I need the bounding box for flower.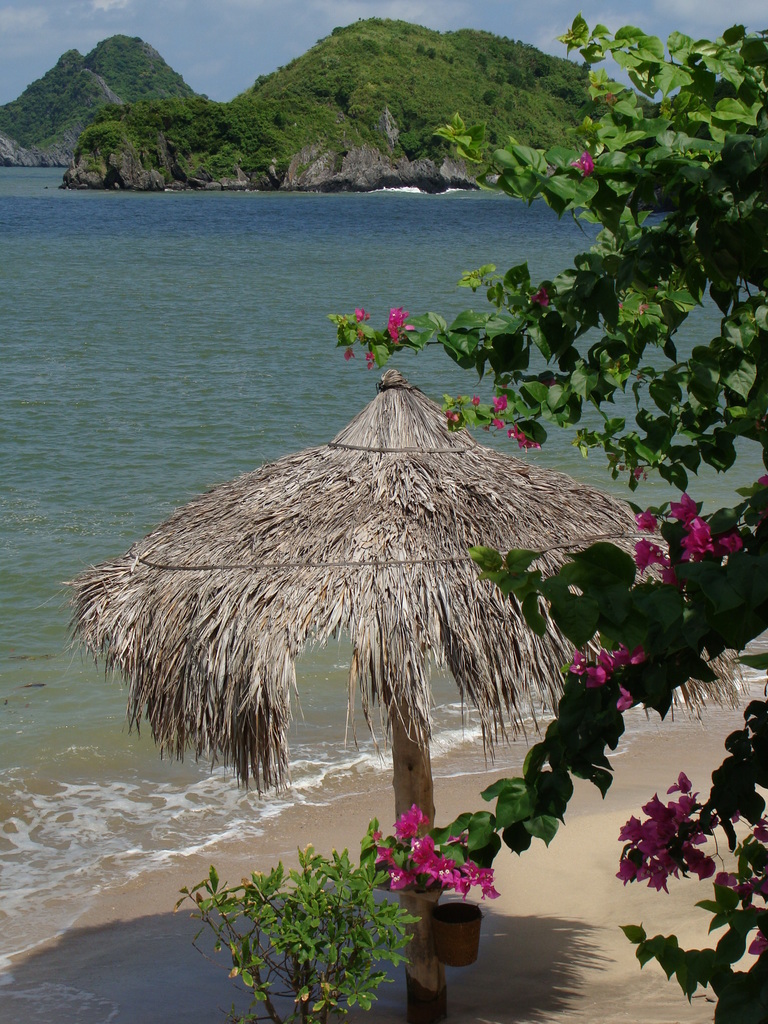
Here it is: bbox(349, 309, 374, 330).
